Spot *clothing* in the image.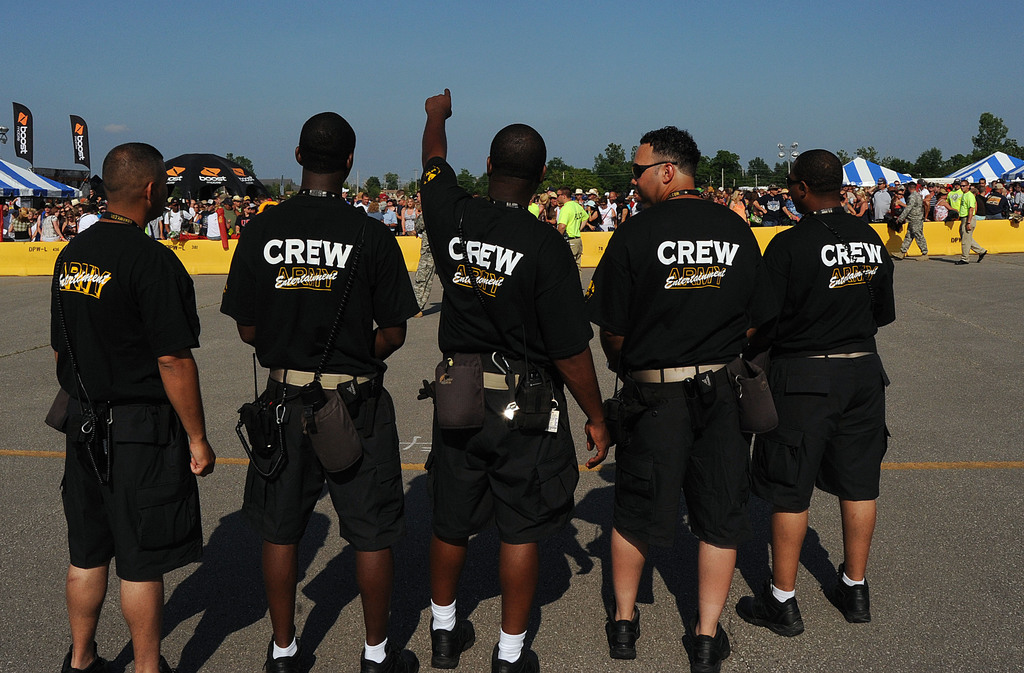
*clothing* found at [left=48, top=216, right=211, bottom=581].
